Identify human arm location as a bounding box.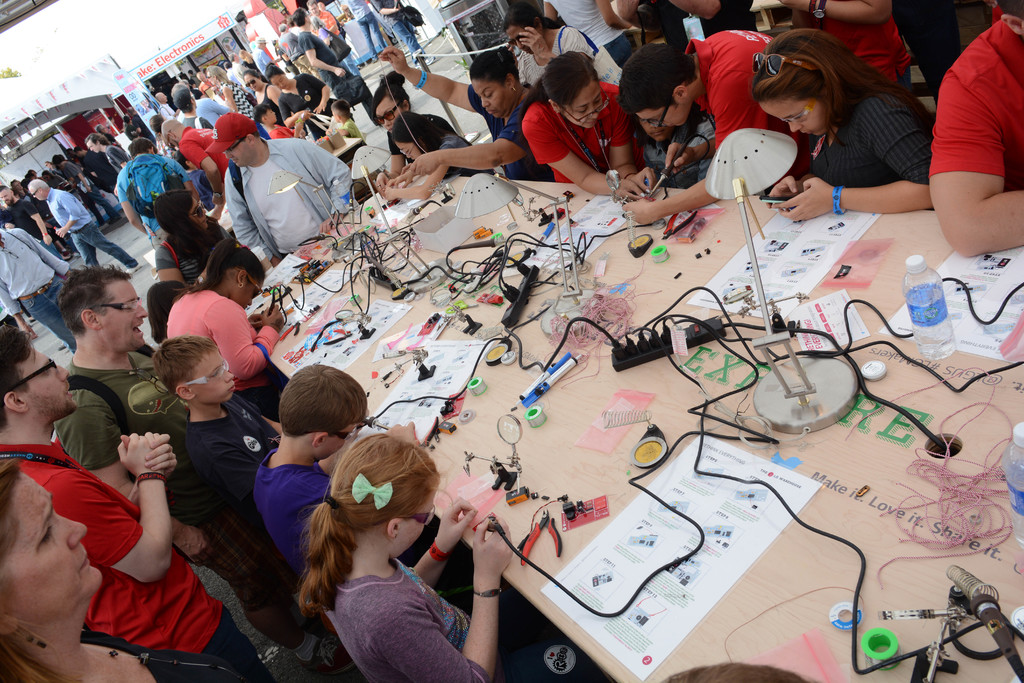
region(0, 278, 36, 336).
